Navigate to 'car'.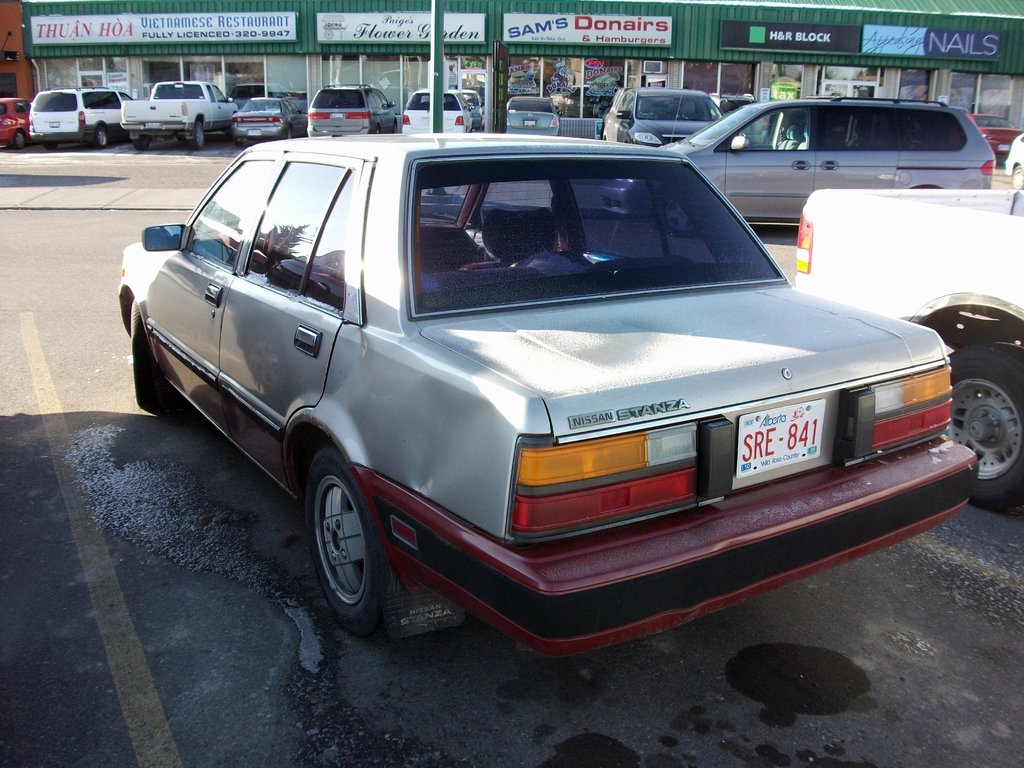
Navigation target: box=[117, 126, 977, 646].
